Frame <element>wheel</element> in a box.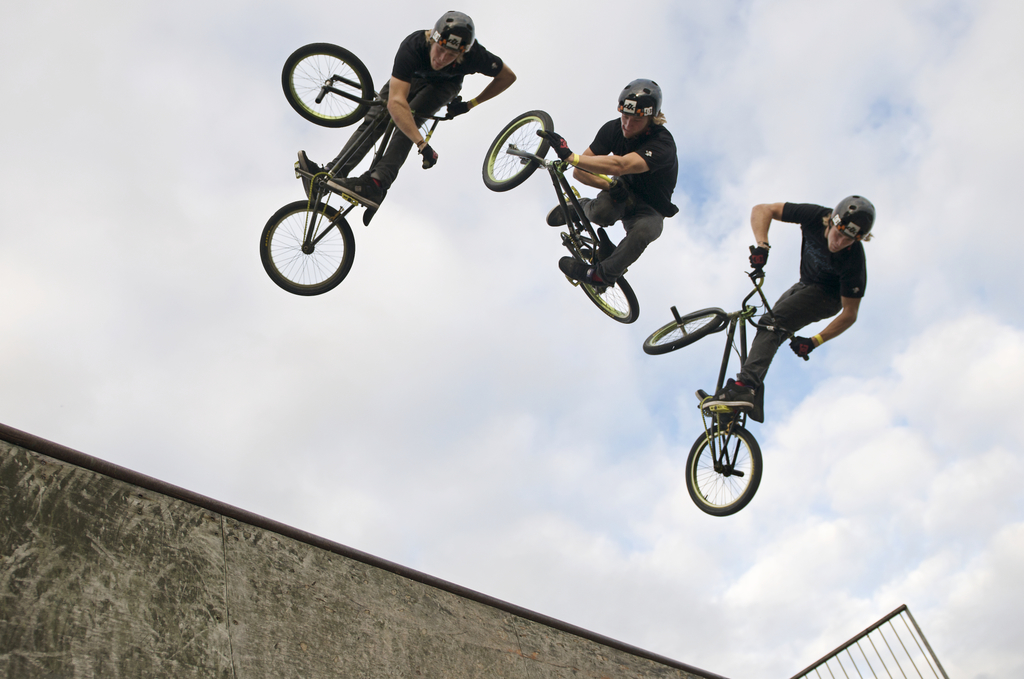
x1=282, y1=44, x2=376, y2=114.
